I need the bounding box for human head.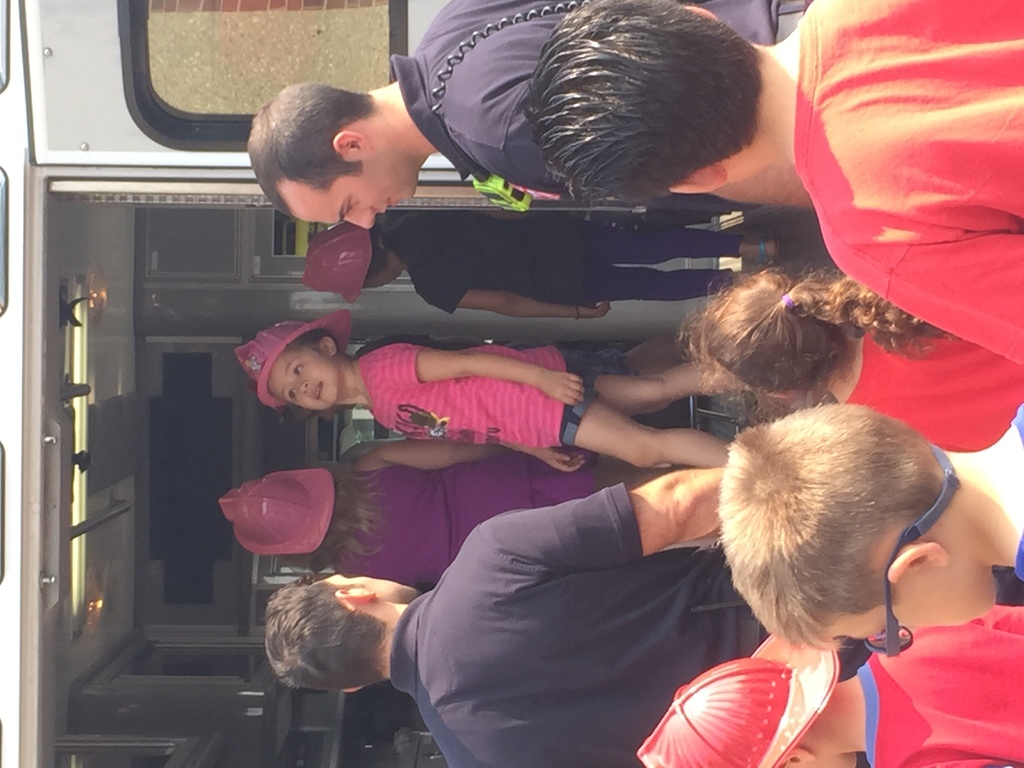
Here it is: (x1=235, y1=475, x2=334, y2=561).
